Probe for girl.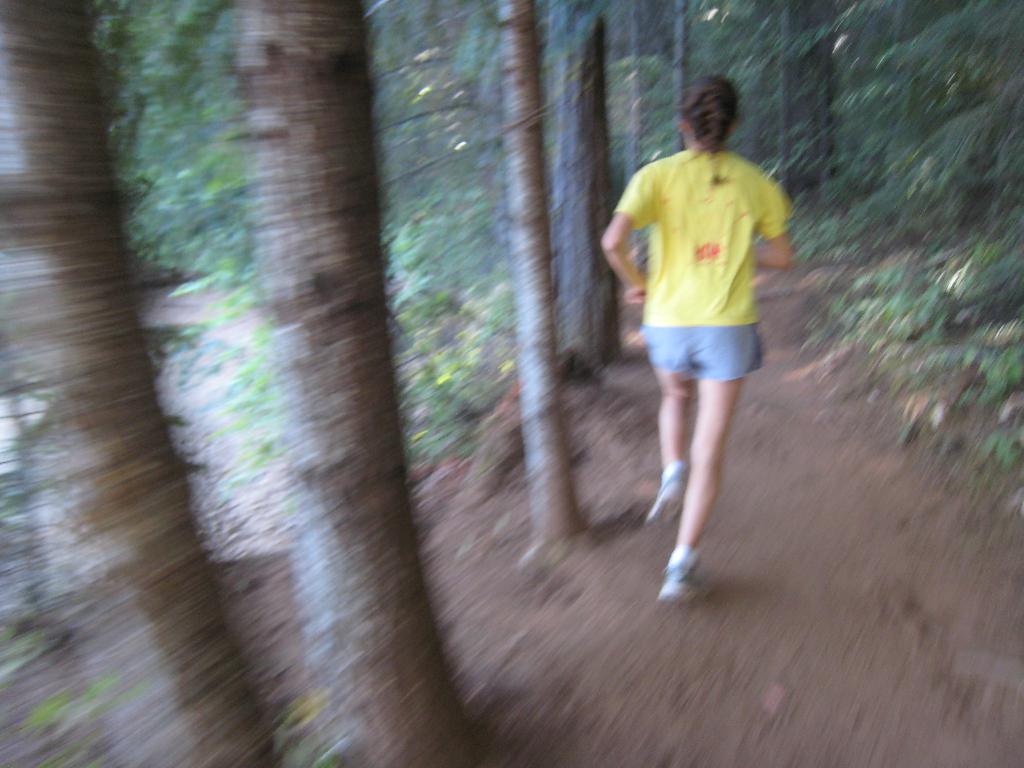
Probe result: 596:73:785:593.
